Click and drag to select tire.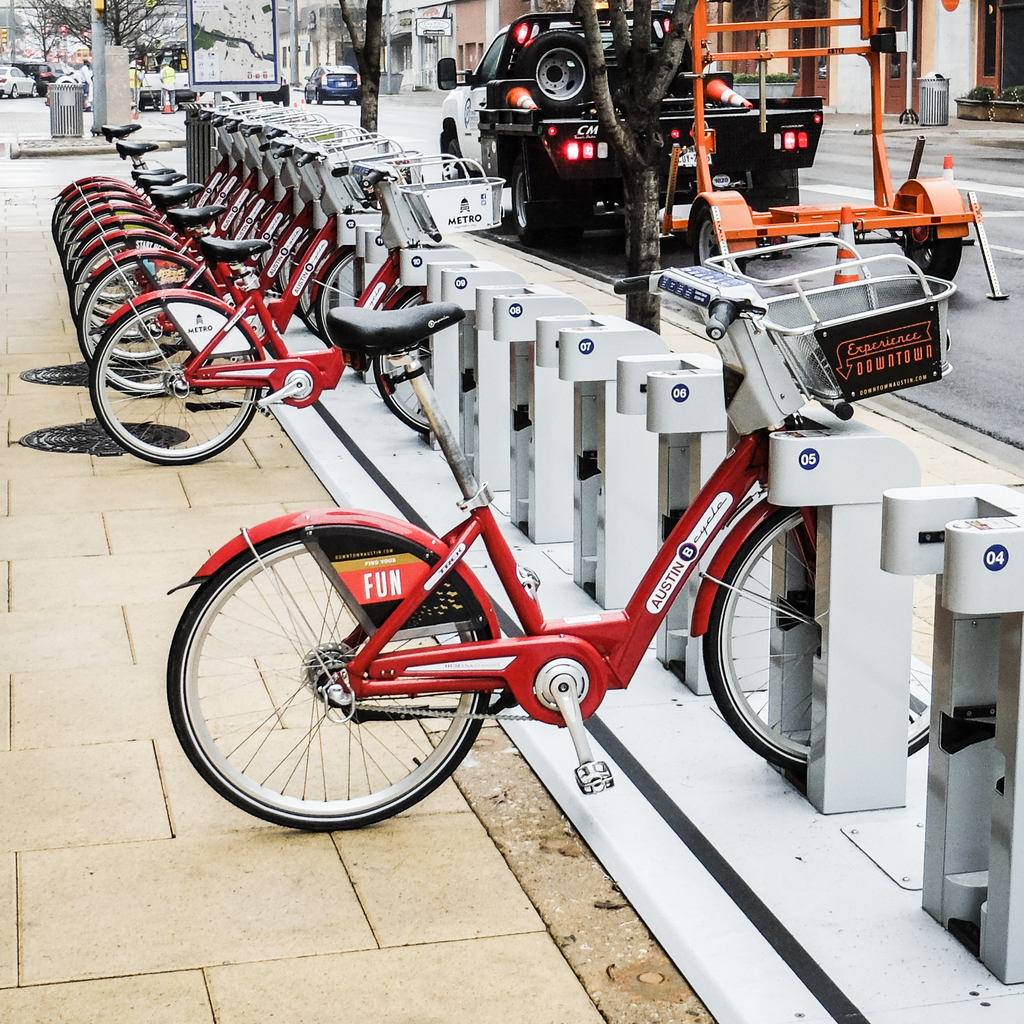
Selection: left=77, top=256, right=195, bottom=397.
